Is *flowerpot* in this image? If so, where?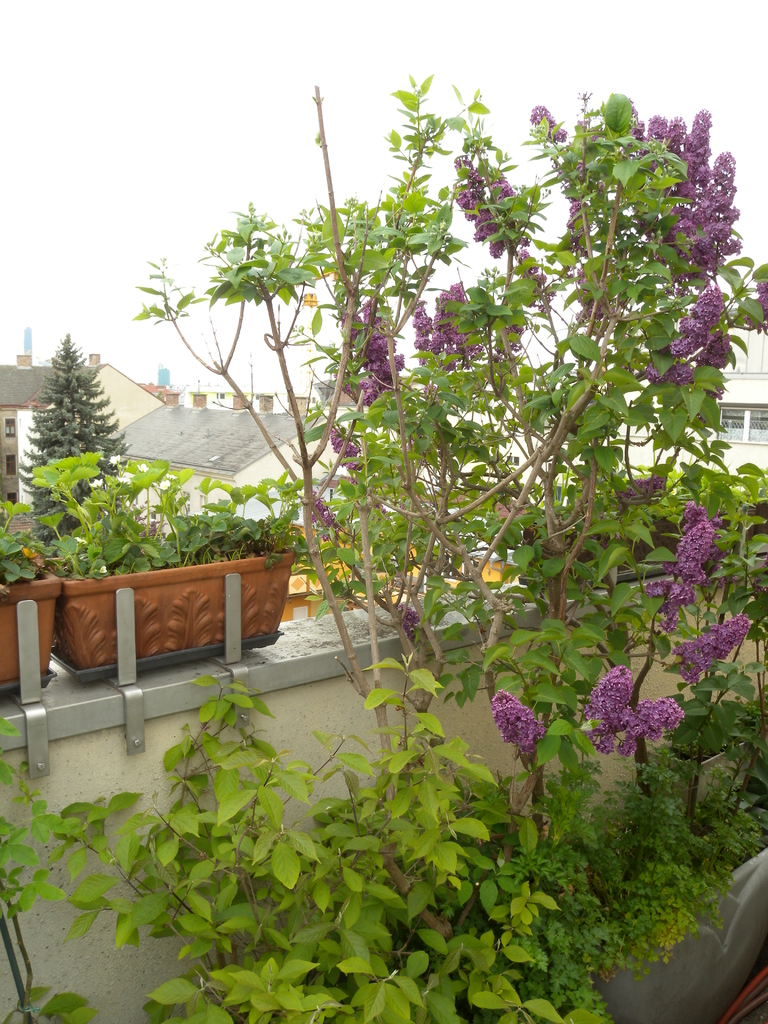
Yes, at locate(0, 576, 63, 679).
